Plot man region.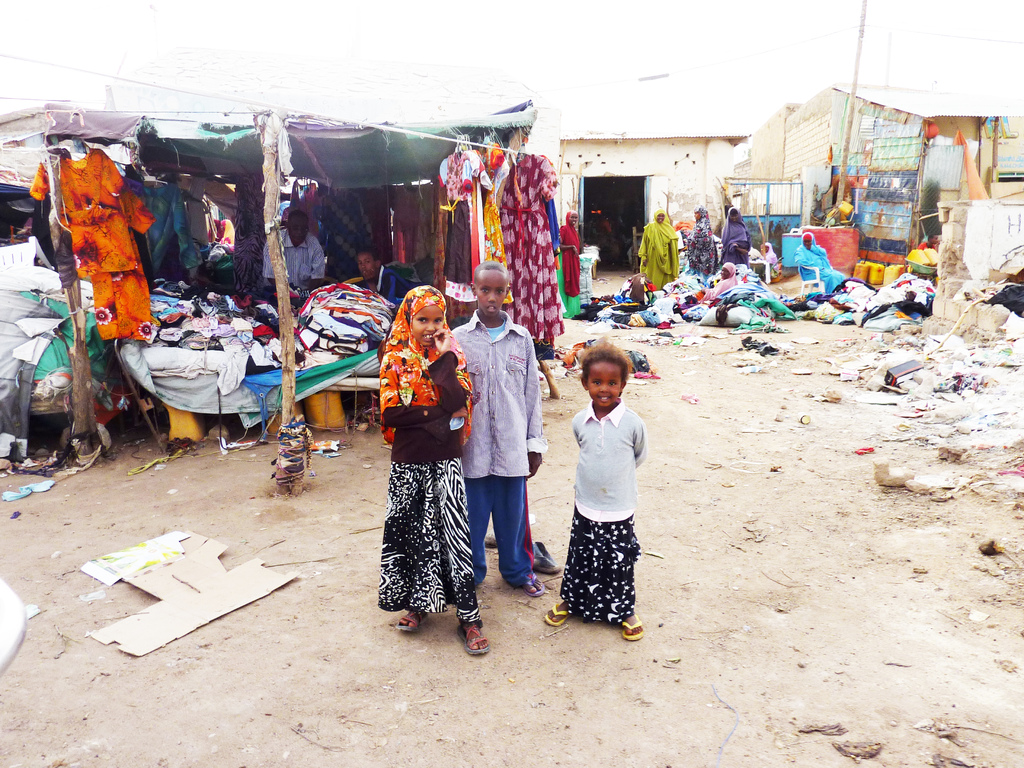
Plotted at bbox=(264, 213, 323, 297).
